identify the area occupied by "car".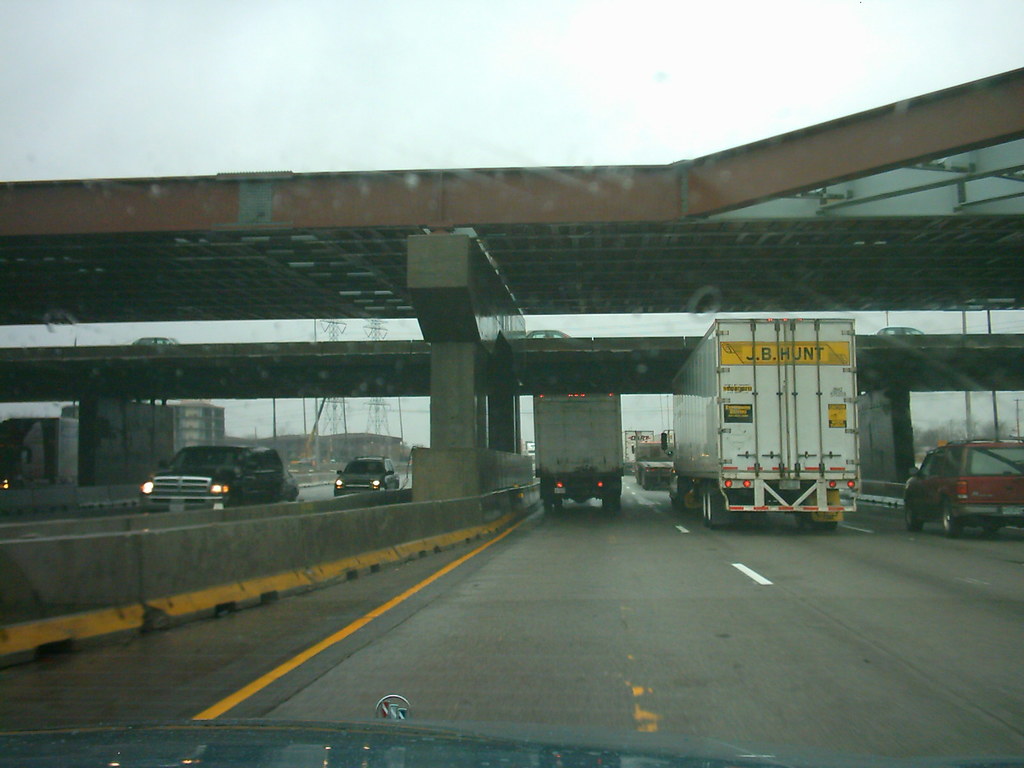
Area: 330, 457, 403, 495.
